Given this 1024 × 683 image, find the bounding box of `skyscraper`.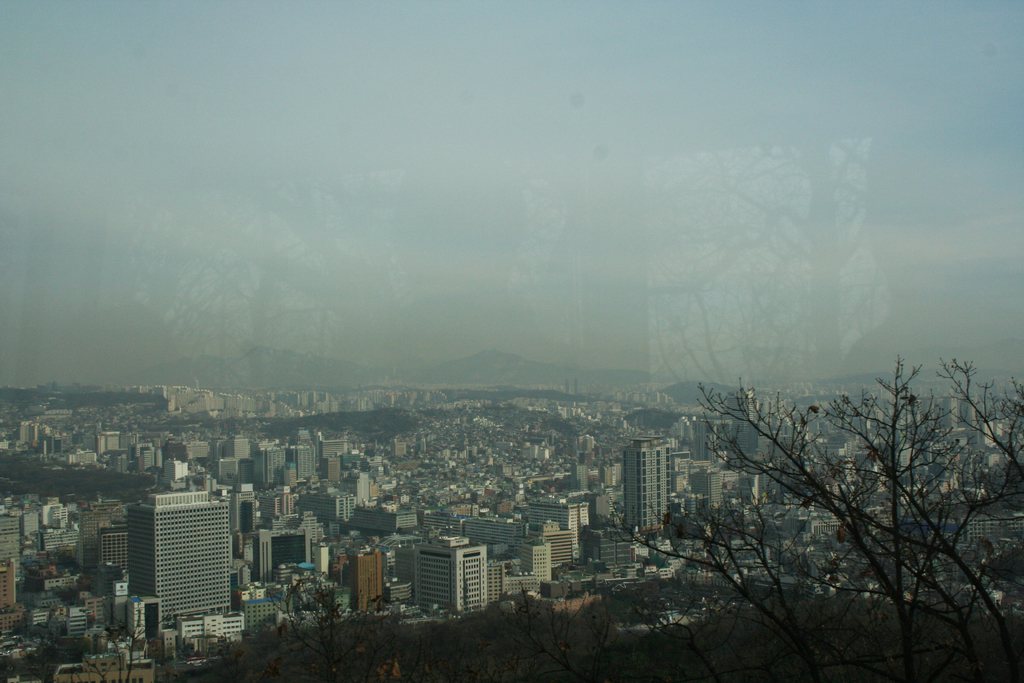
{"x1": 620, "y1": 436, "x2": 675, "y2": 532}.
